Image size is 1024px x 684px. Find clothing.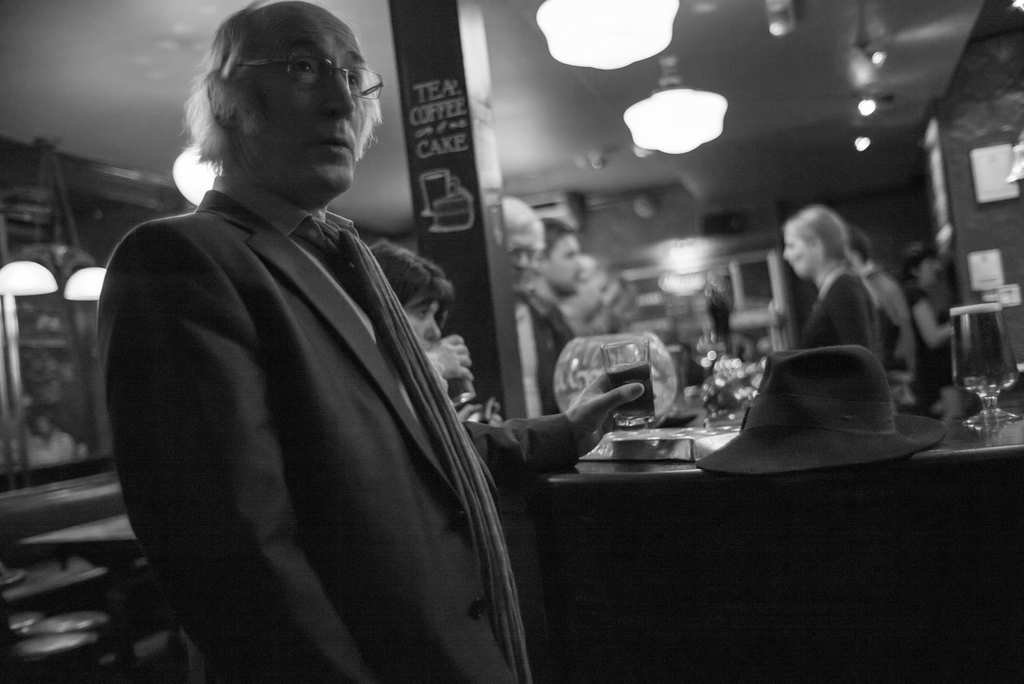
crop(697, 346, 945, 484).
